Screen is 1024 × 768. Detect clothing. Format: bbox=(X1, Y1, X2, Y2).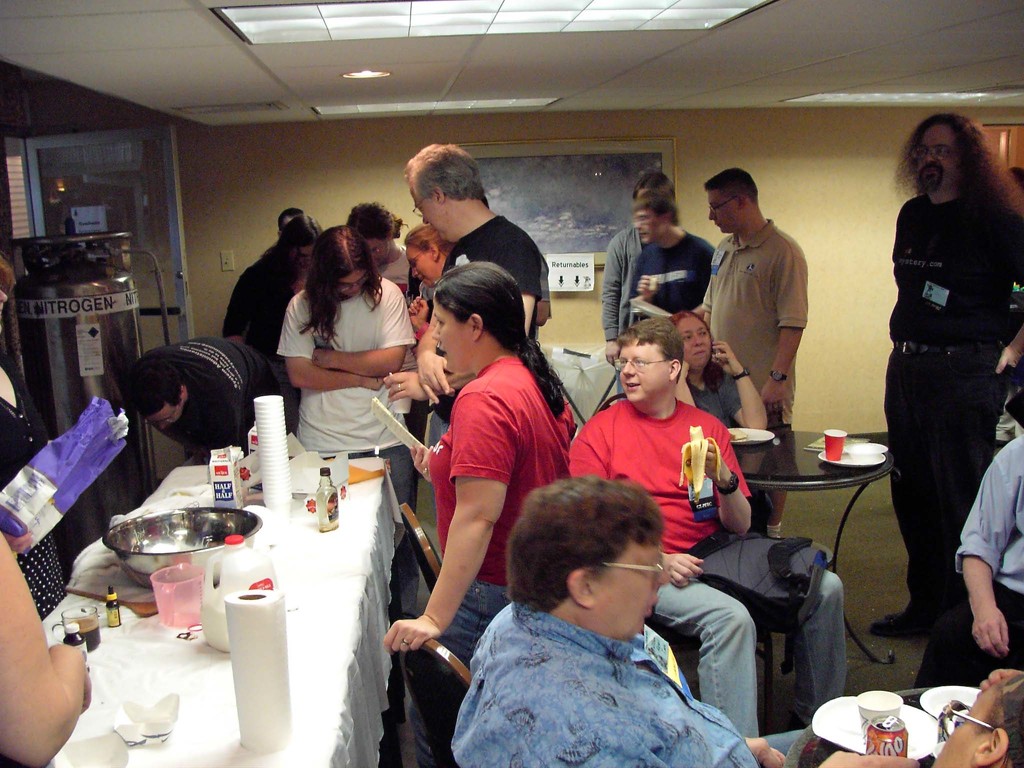
bbox=(263, 289, 406, 617).
